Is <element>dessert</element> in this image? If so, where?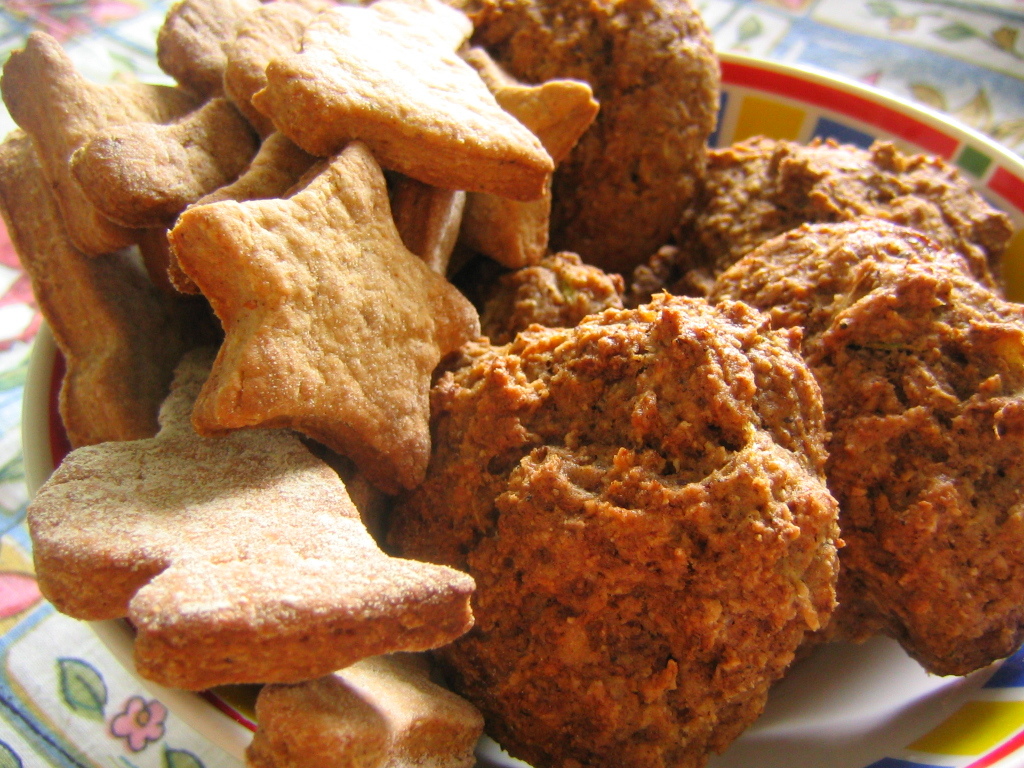
Yes, at pyautogui.locateOnScreen(703, 224, 1023, 678).
